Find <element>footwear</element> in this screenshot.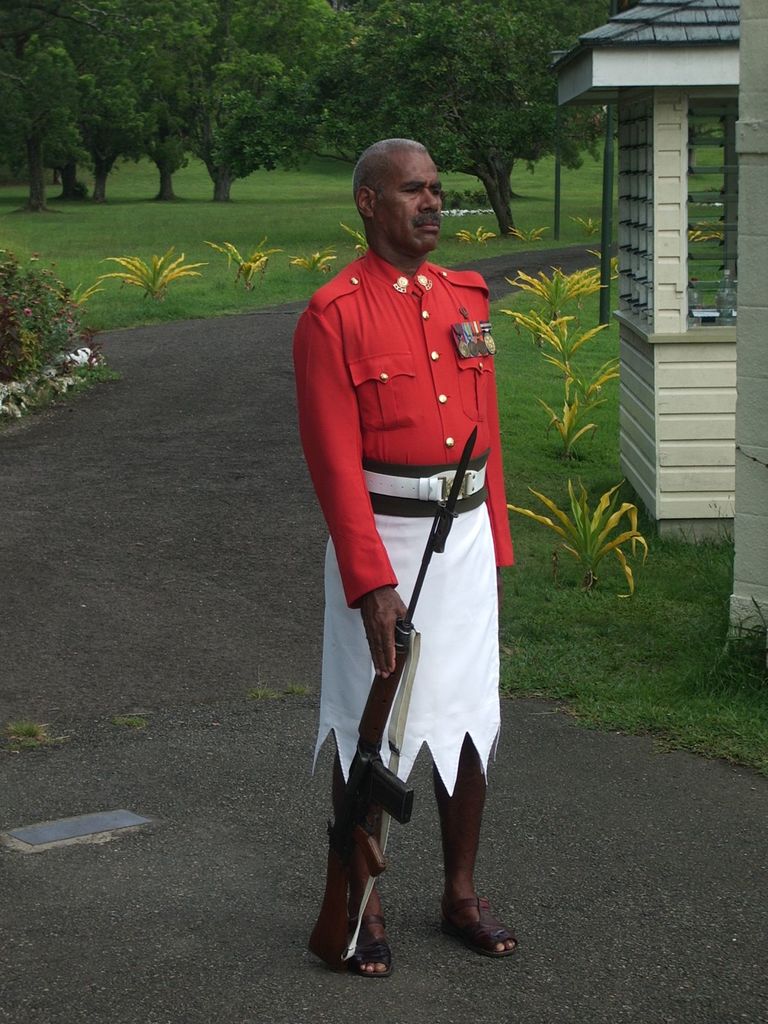
The bounding box for <element>footwear</element> is rect(349, 910, 396, 982).
